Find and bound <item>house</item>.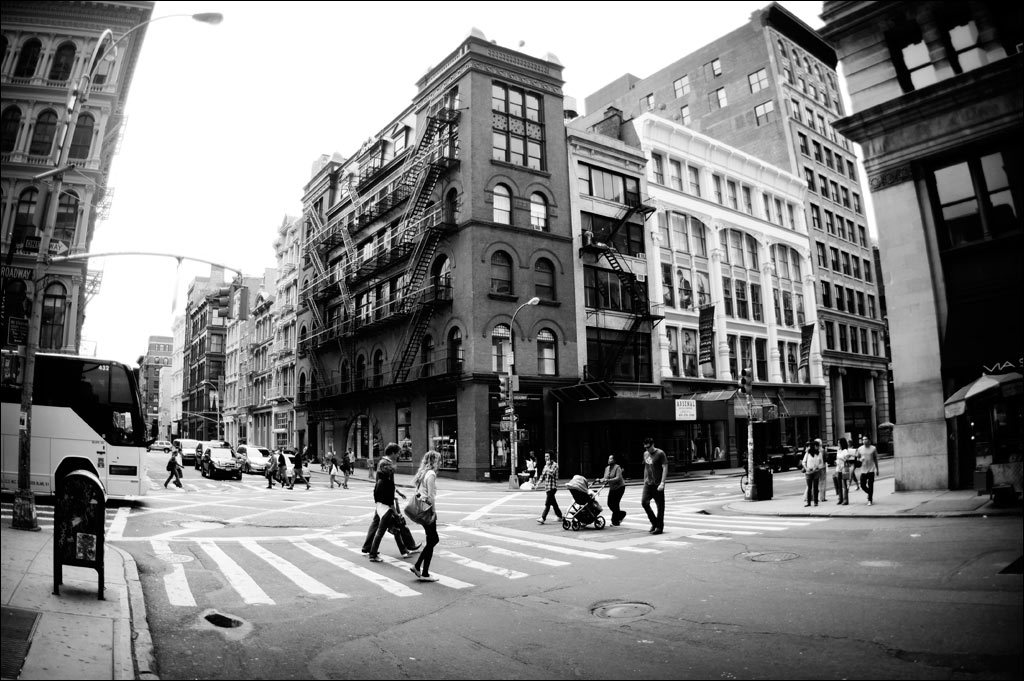
Bound: 574,0,900,458.
